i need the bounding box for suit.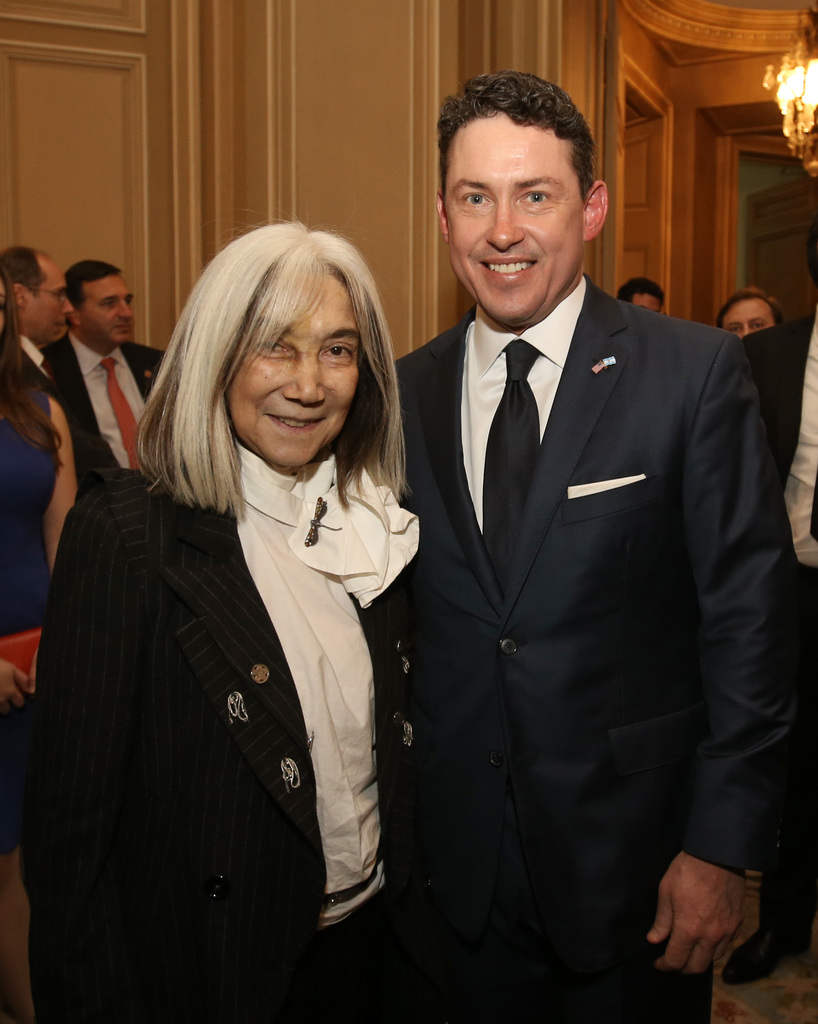
Here it is: 20/337/67/445.
